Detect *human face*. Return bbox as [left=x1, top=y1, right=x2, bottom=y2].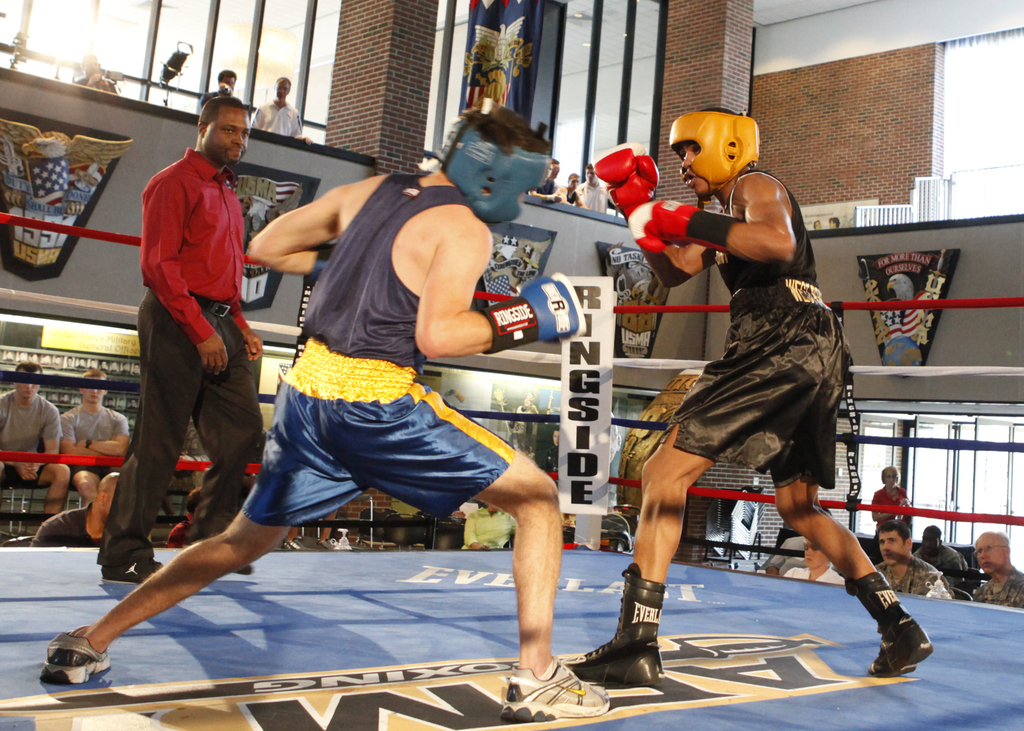
[left=975, top=540, right=1003, bottom=577].
